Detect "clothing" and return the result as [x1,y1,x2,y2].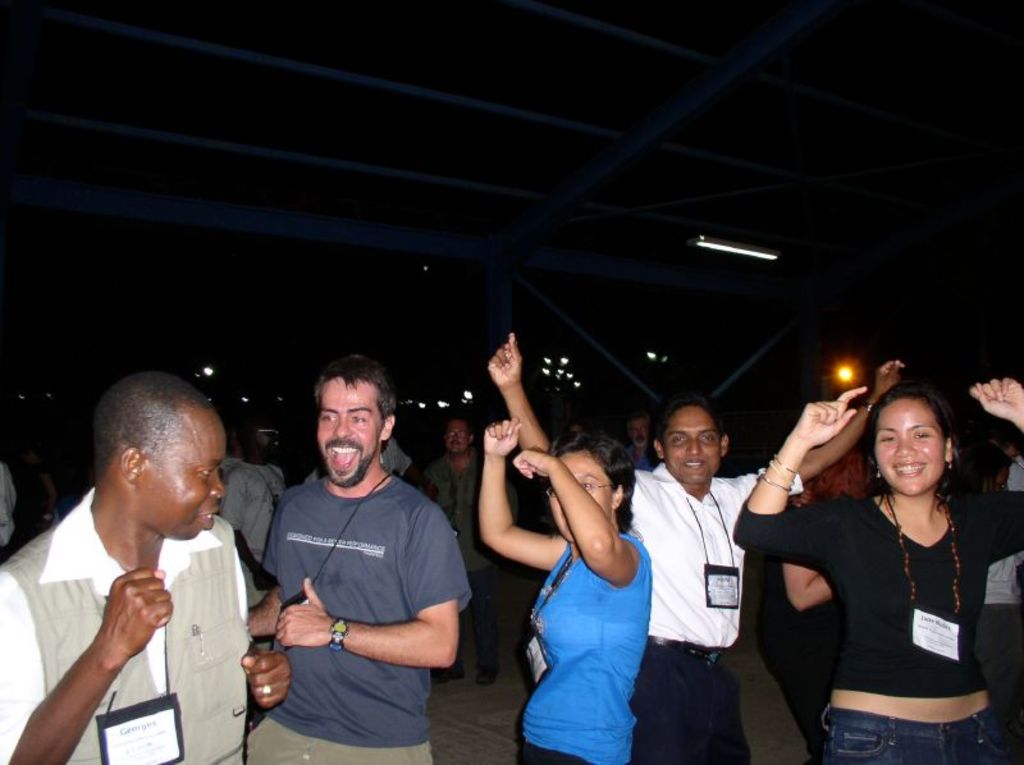
[422,448,483,646].
